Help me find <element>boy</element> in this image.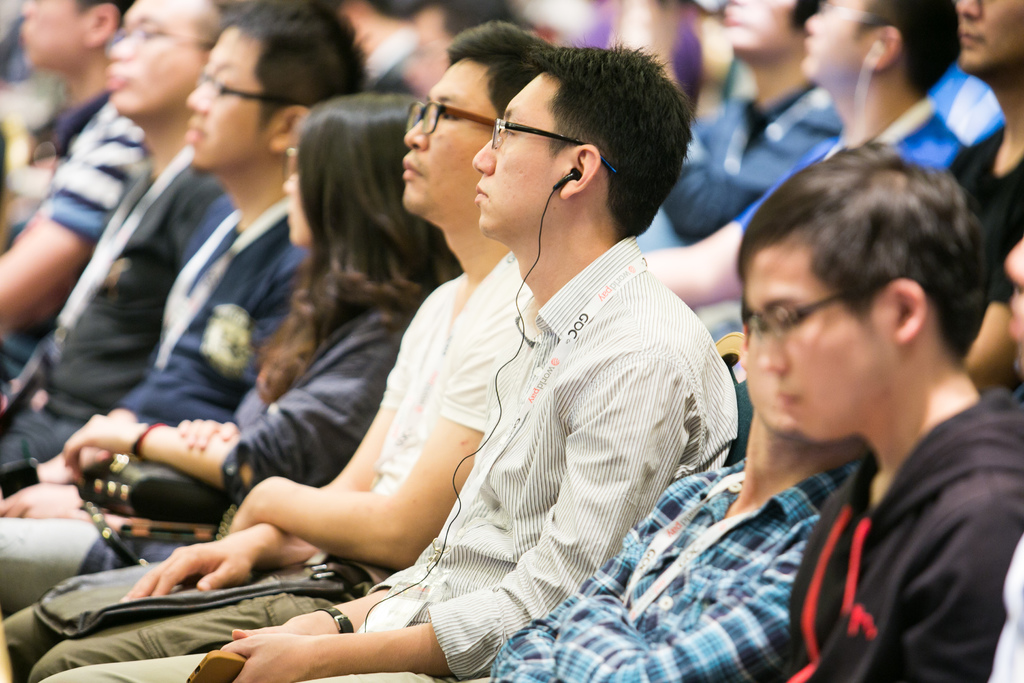
Found it: (35, 45, 742, 677).
